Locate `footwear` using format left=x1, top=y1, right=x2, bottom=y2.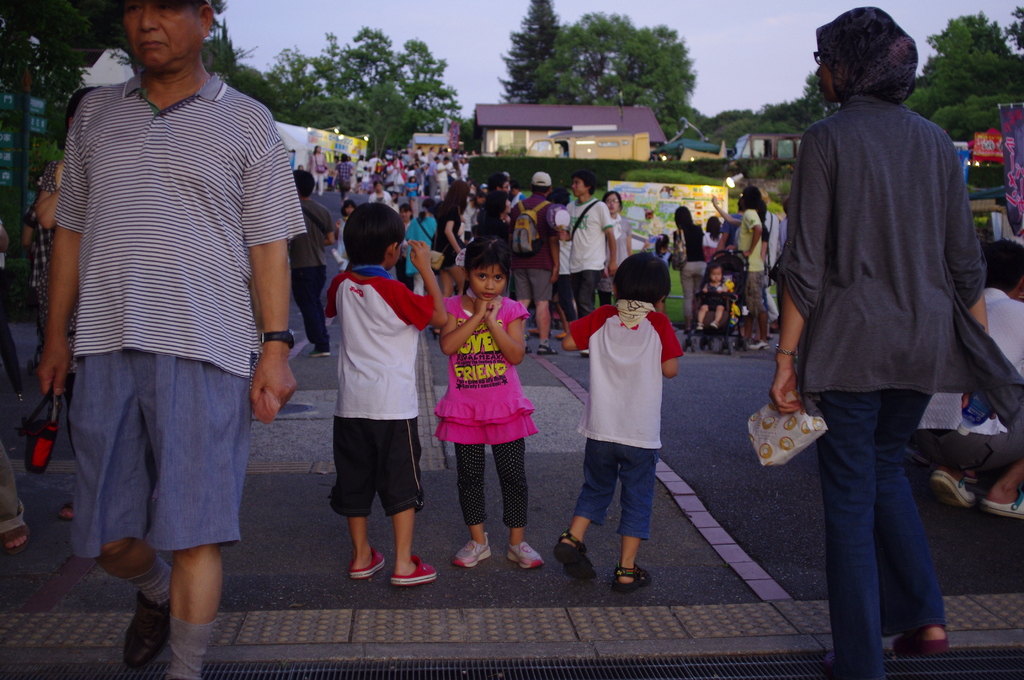
left=612, top=563, right=649, bottom=590.
